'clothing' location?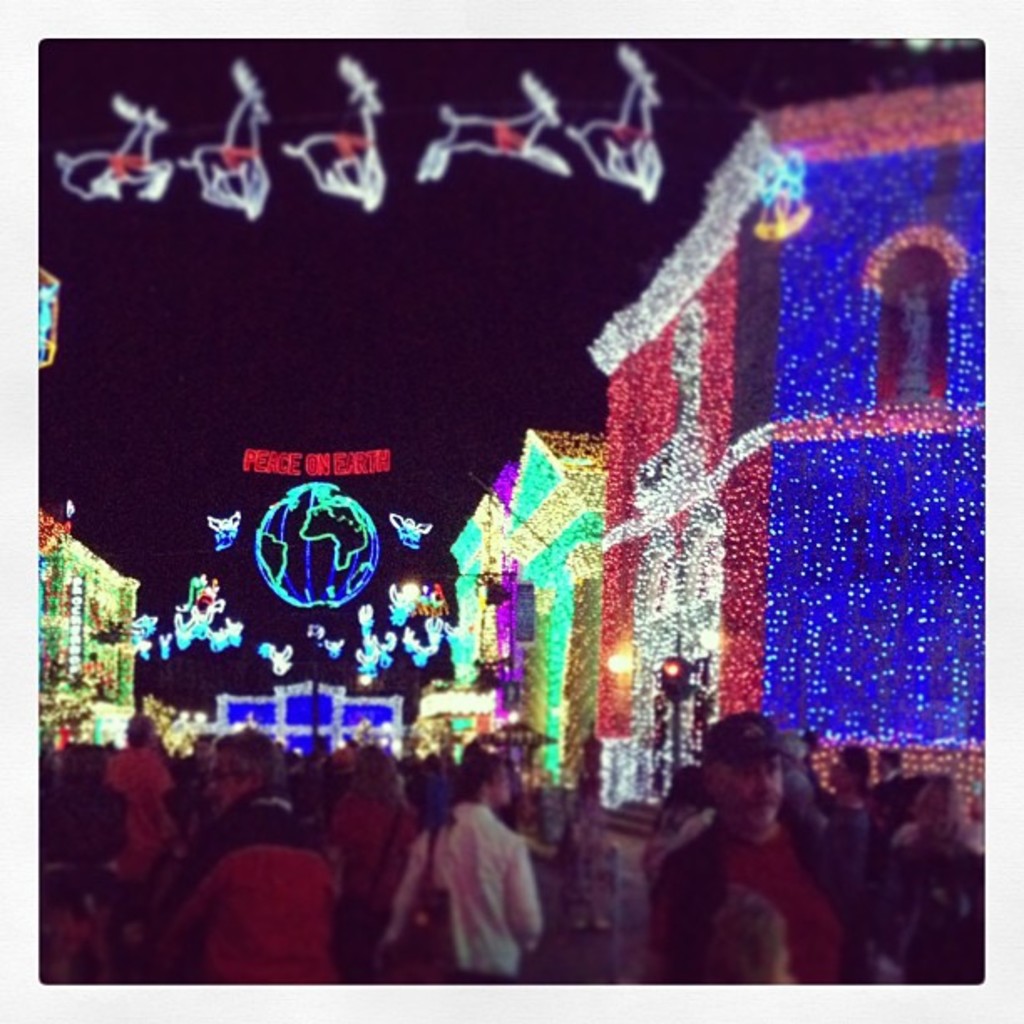
(left=390, top=786, right=561, bottom=980)
